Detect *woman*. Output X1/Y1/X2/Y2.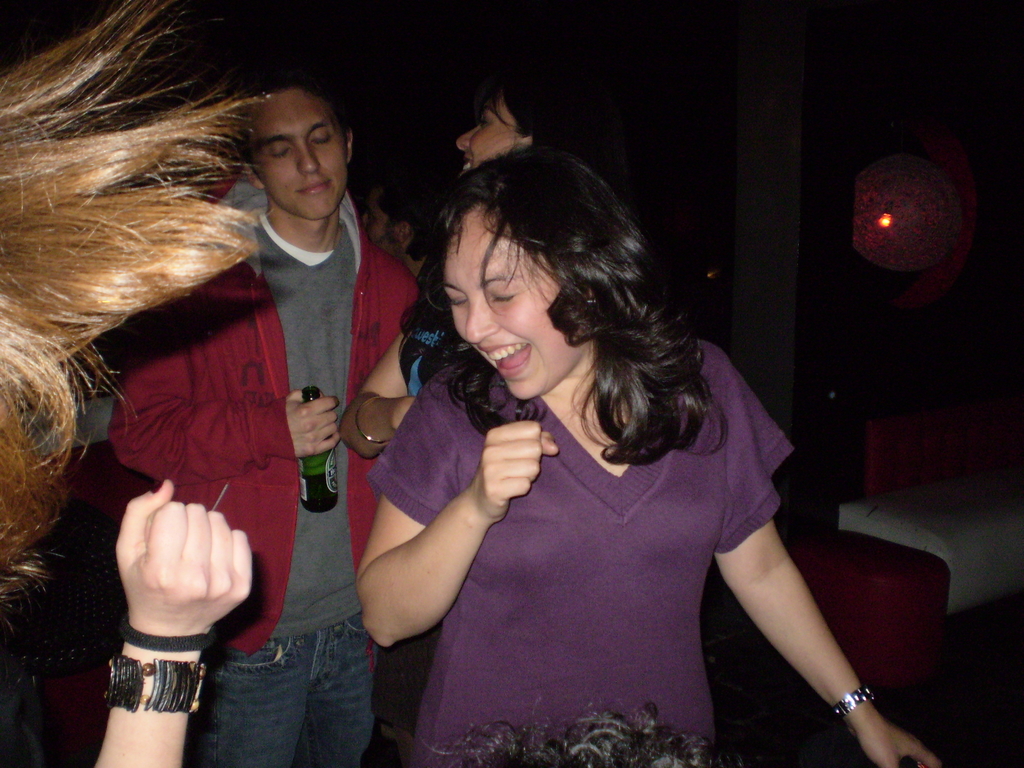
354/148/836/767.
